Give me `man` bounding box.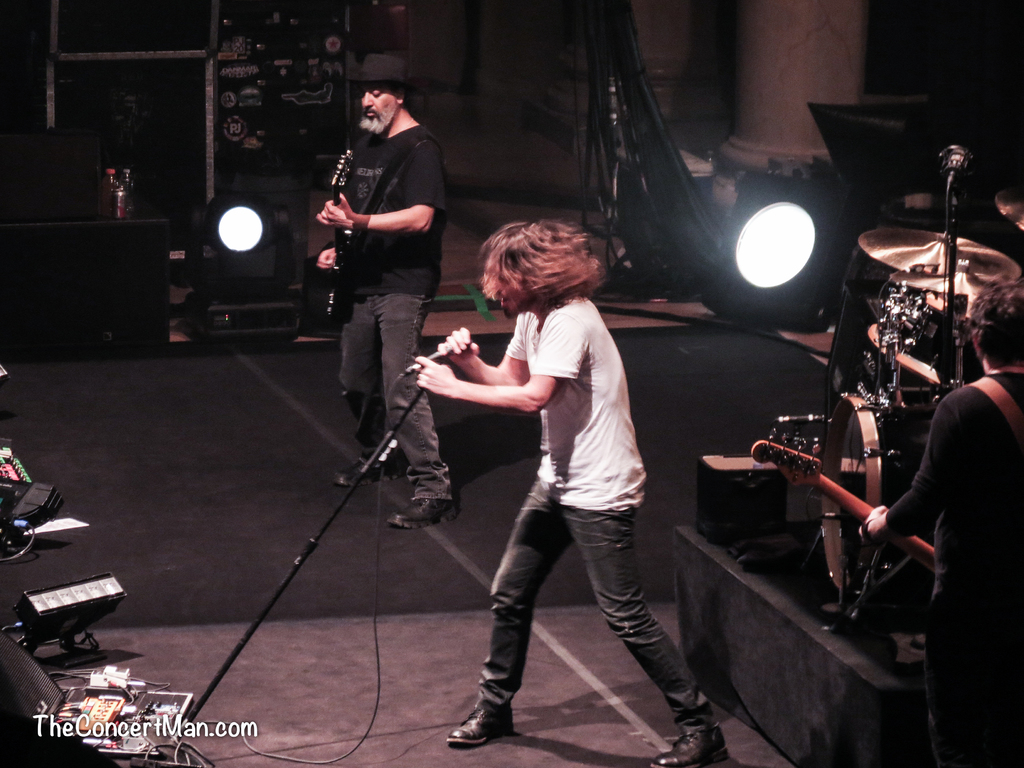
BBox(311, 49, 459, 523).
